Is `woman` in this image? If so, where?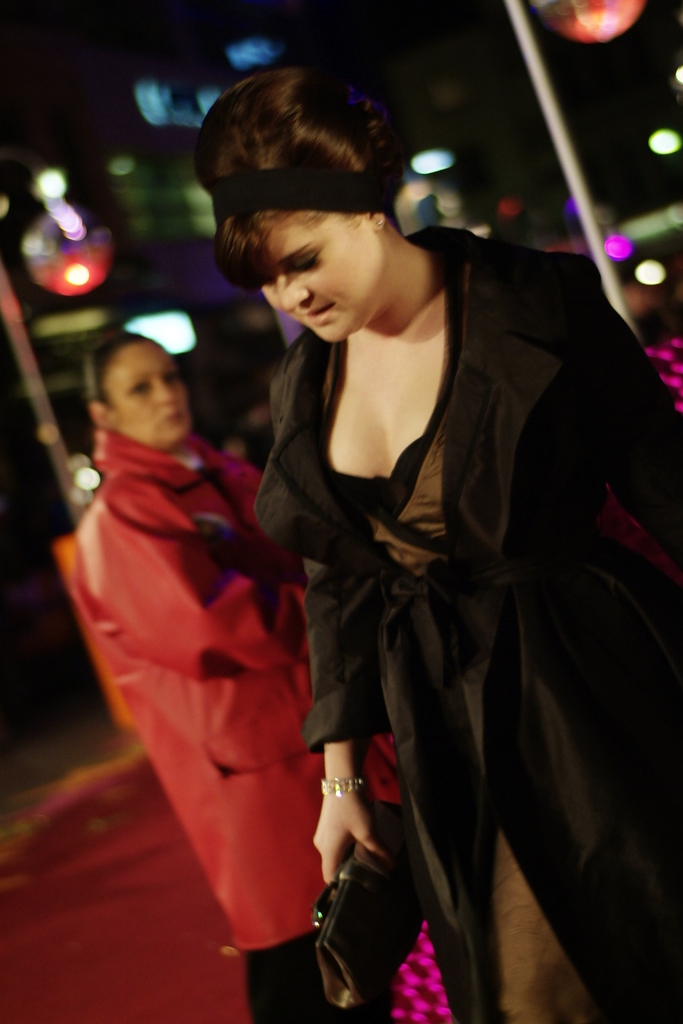
Yes, at [190,46,682,1022].
